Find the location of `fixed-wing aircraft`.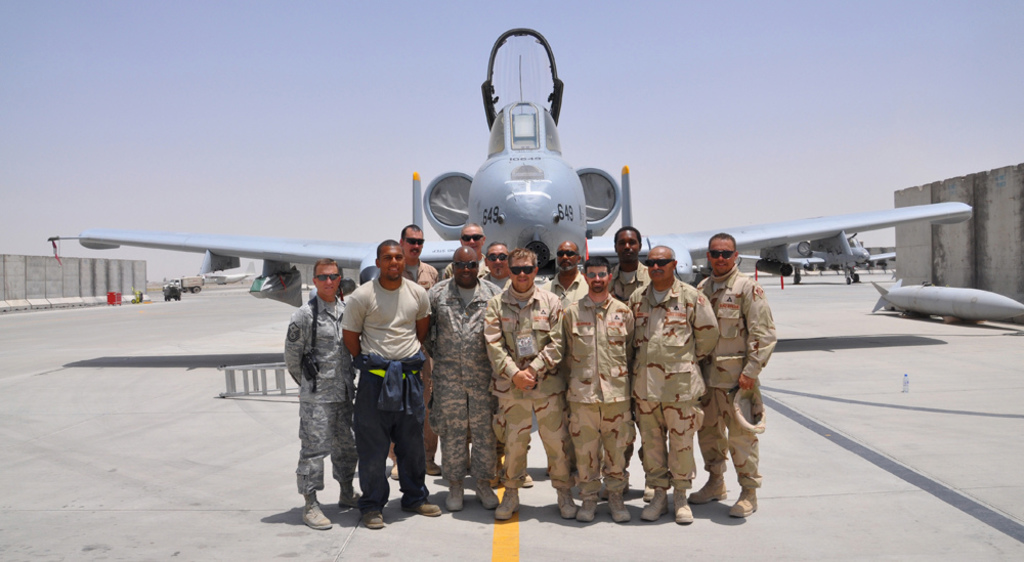
Location: locate(203, 268, 256, 288).
